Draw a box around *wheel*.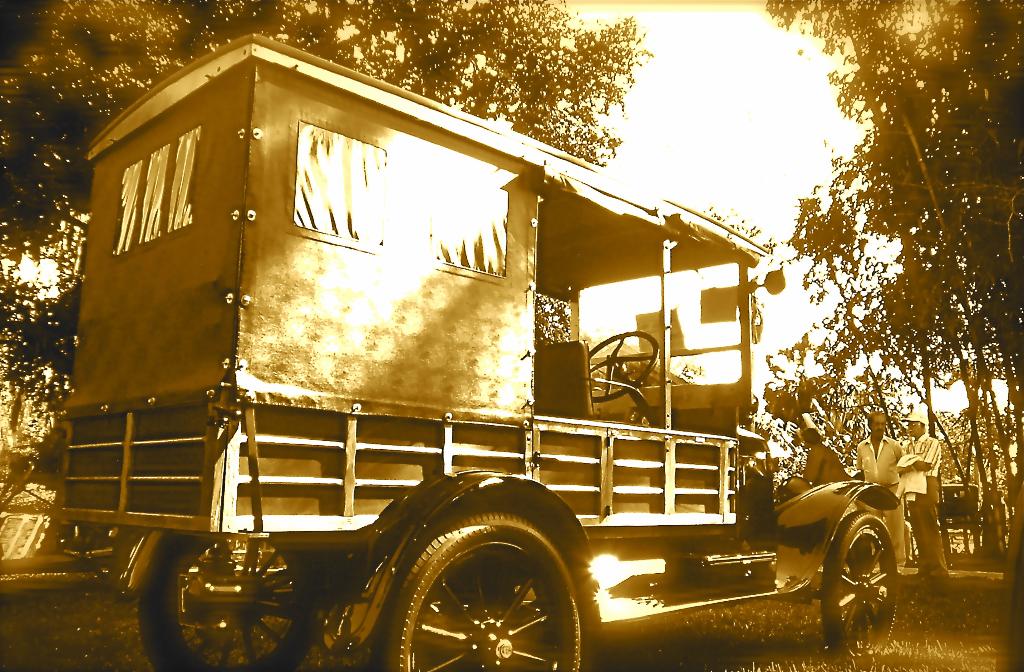
crop(138, 527, 321, 671).
